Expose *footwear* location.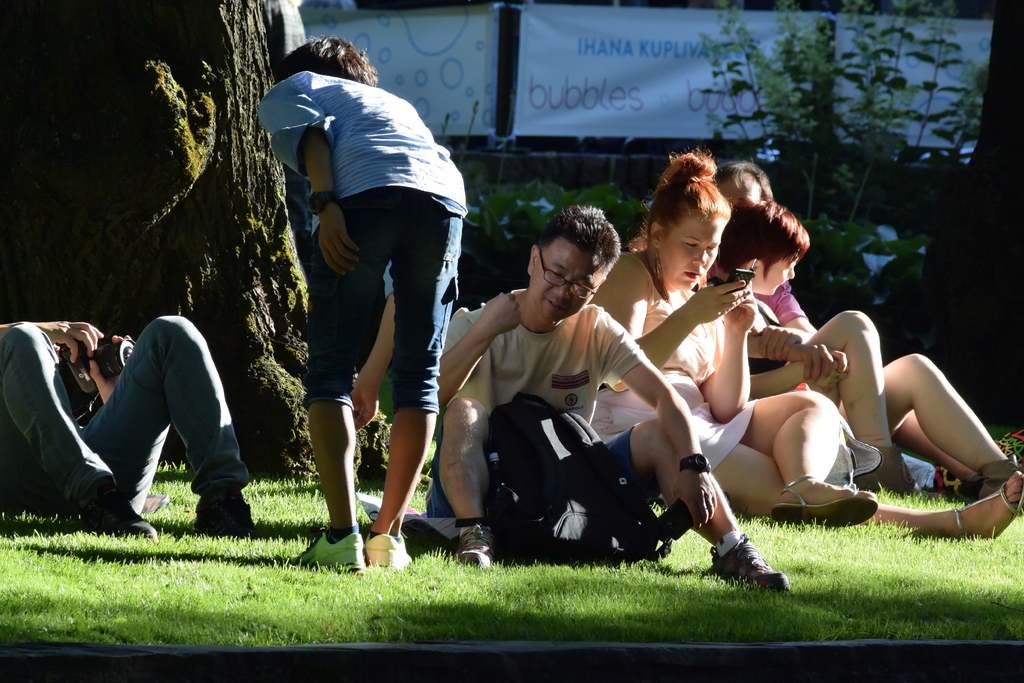
Exposed at <region>771, 473, 879, 527</region>.
